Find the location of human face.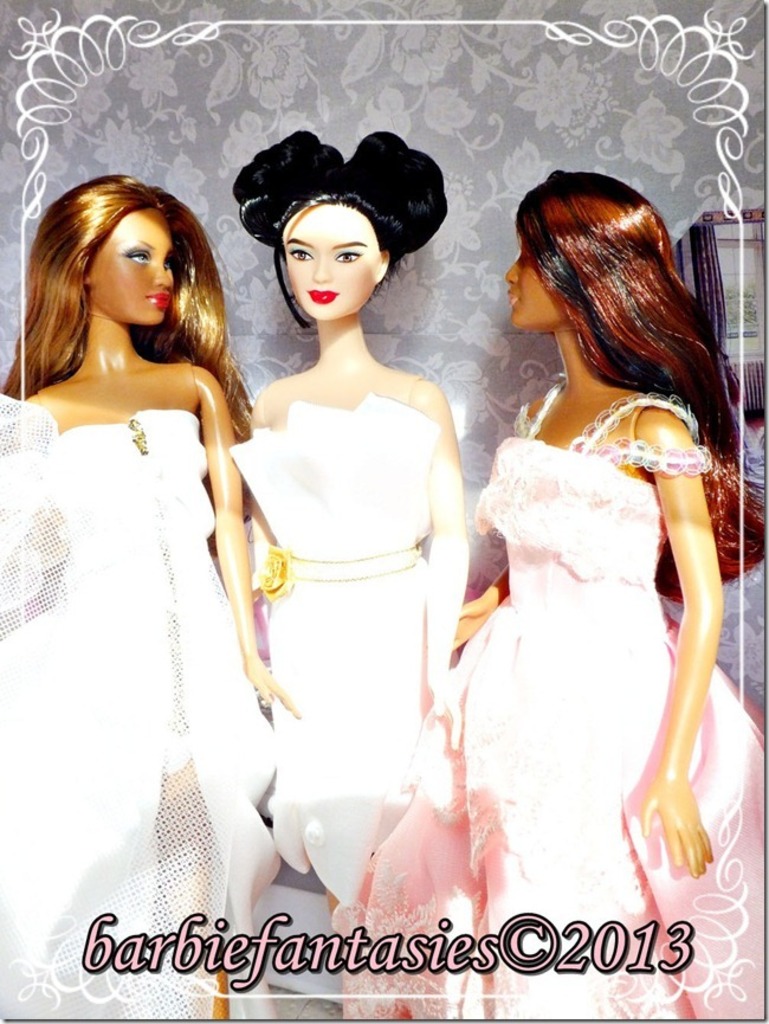
Location: rect(504, 246, 560, 328).
